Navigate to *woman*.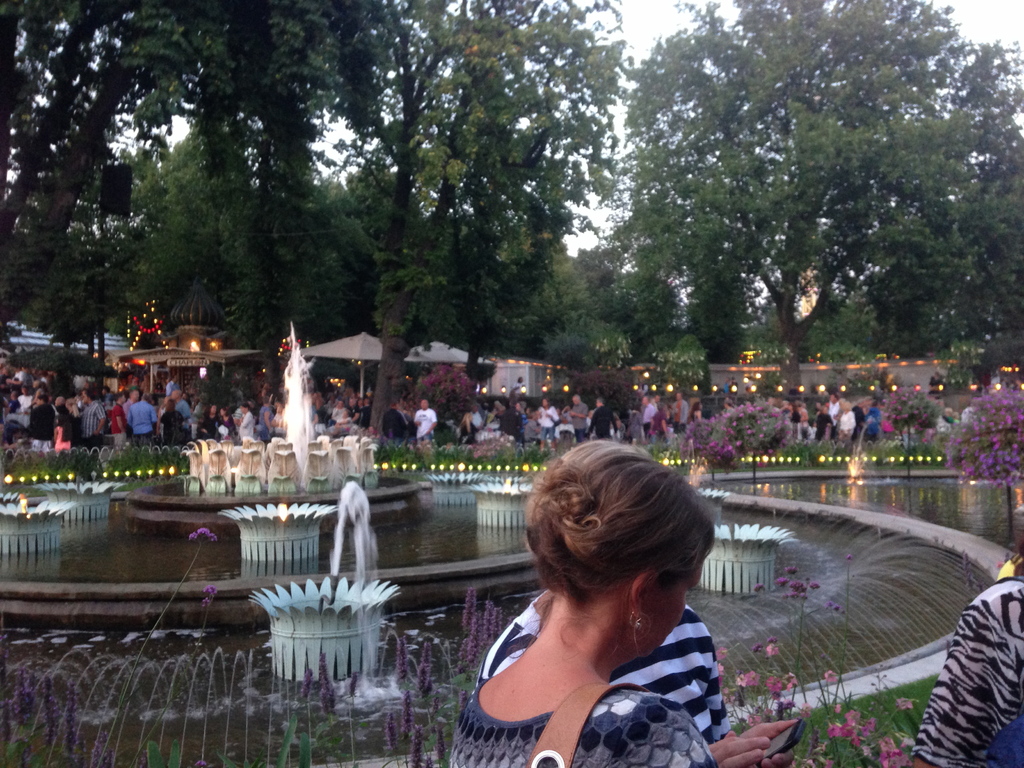
Navigation target: (535,397,557,449).
